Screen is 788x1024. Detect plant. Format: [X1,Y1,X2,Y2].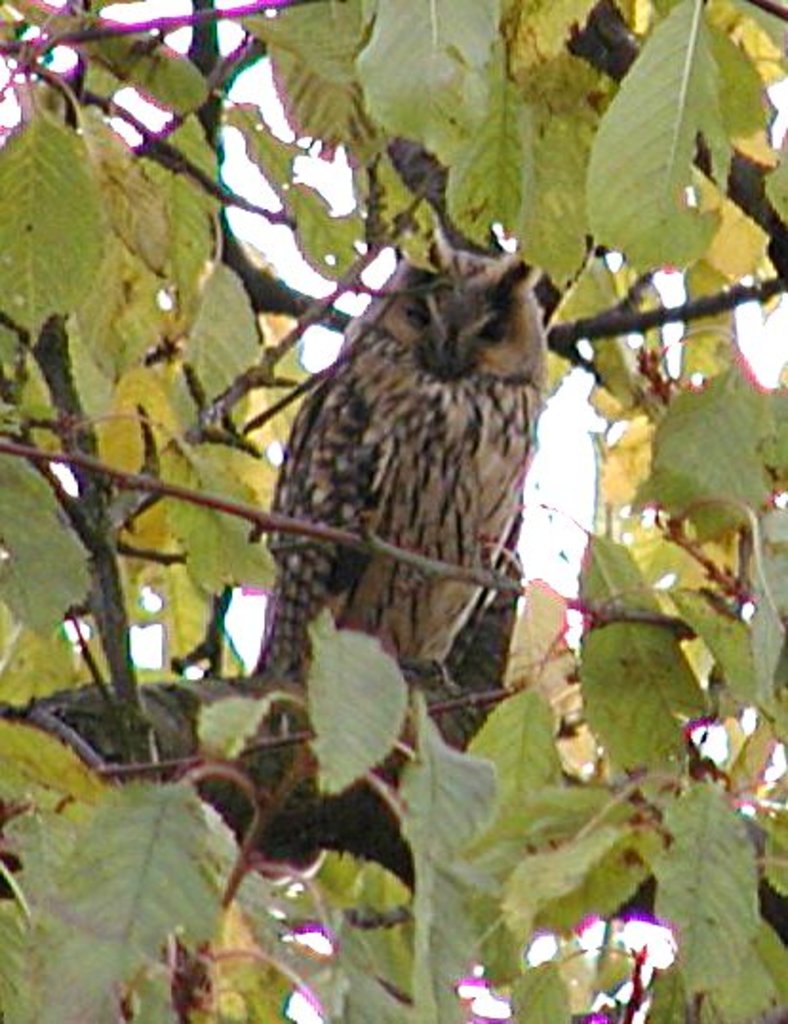
[0,0,786,1022].
